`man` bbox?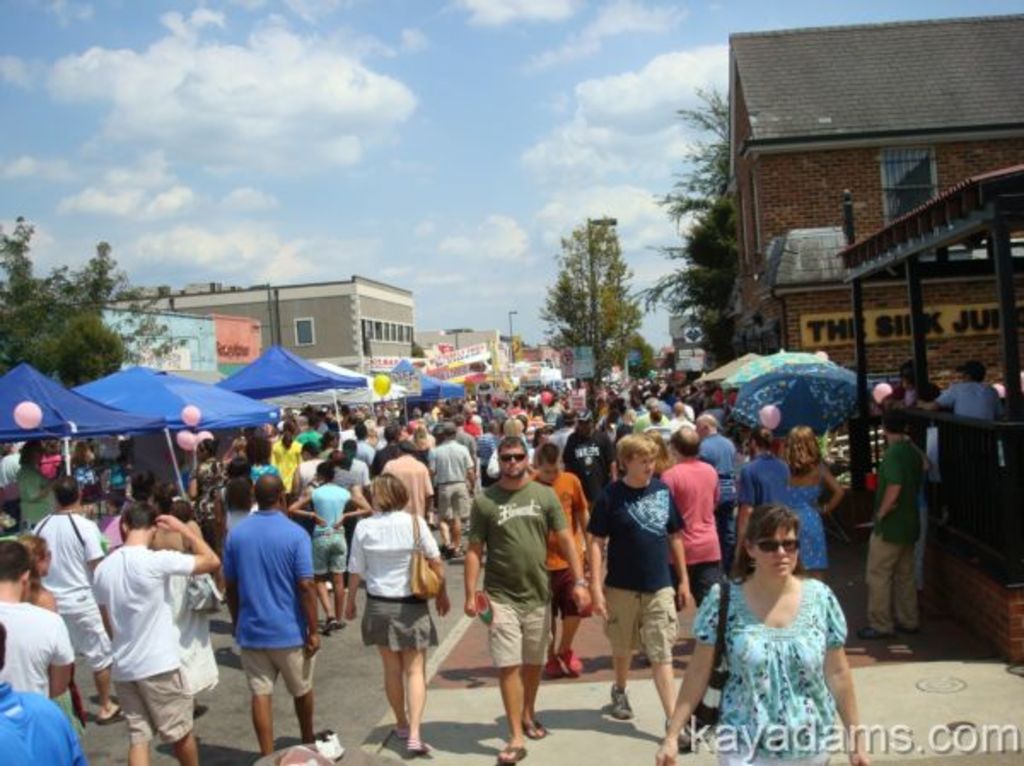
left=97, top=491, right=222, bottom=761
